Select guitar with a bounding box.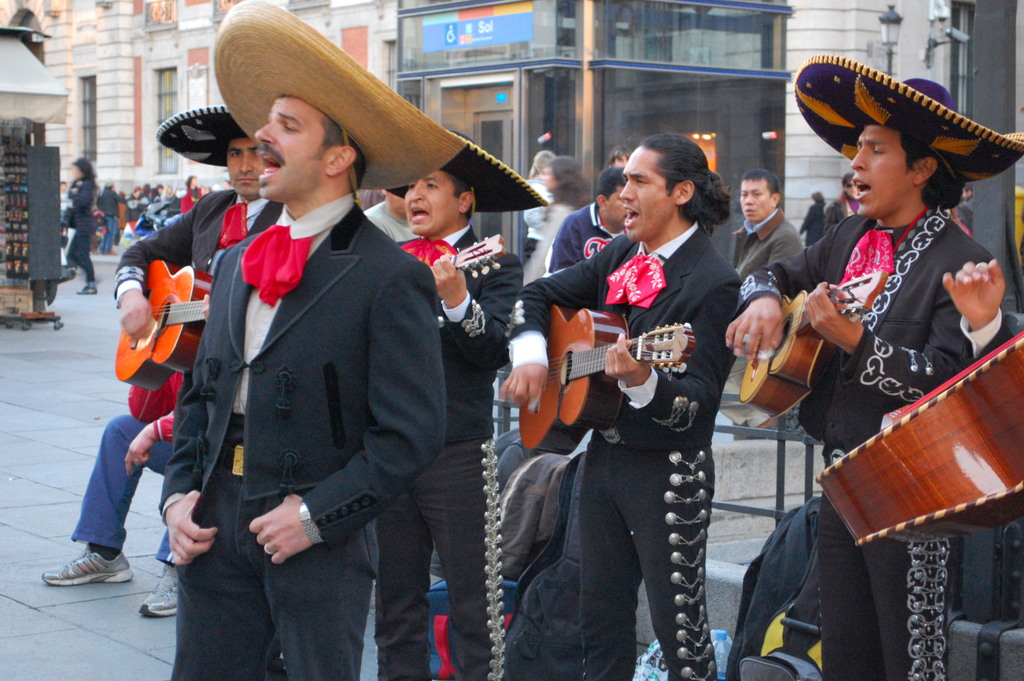
(112, 254, 226, 406).
